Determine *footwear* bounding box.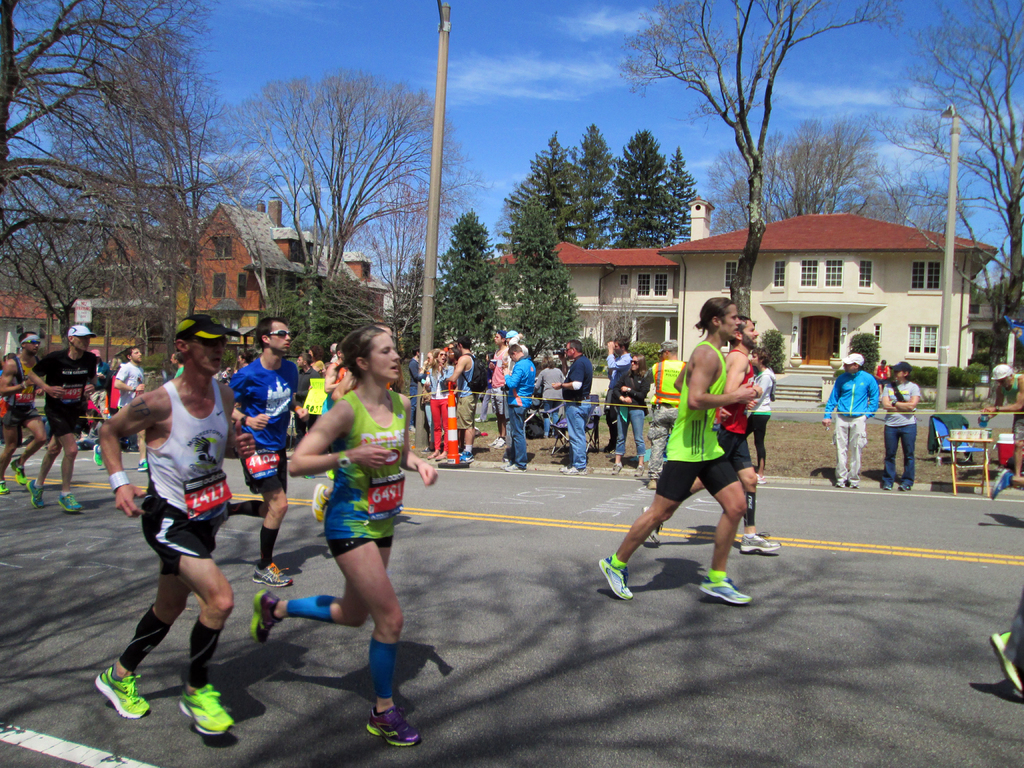
Determined: BBox(739, 532, 781, 556).
